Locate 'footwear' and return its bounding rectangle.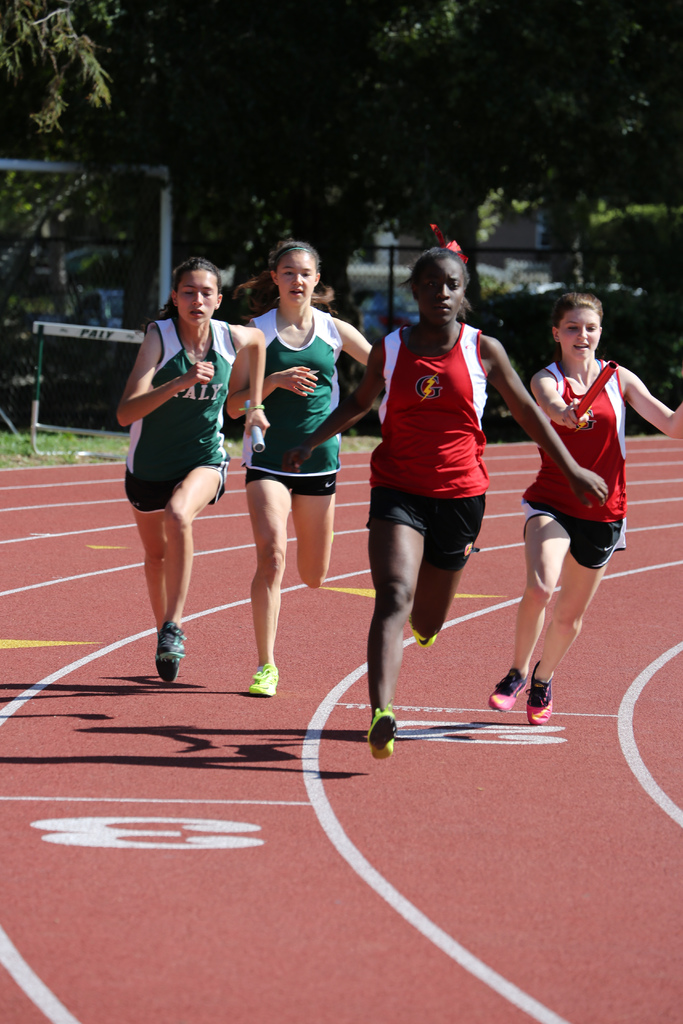
(x1=246, y1=657, x2=284, y2=700).
